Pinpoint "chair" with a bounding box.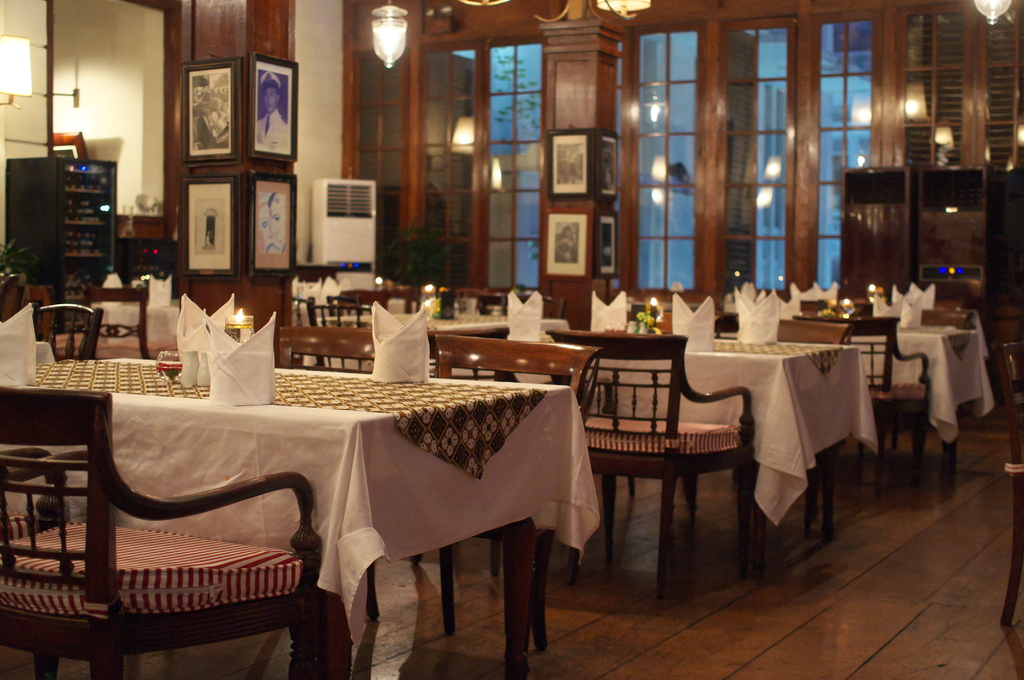
bbox=(551, 321, 762, 602).
